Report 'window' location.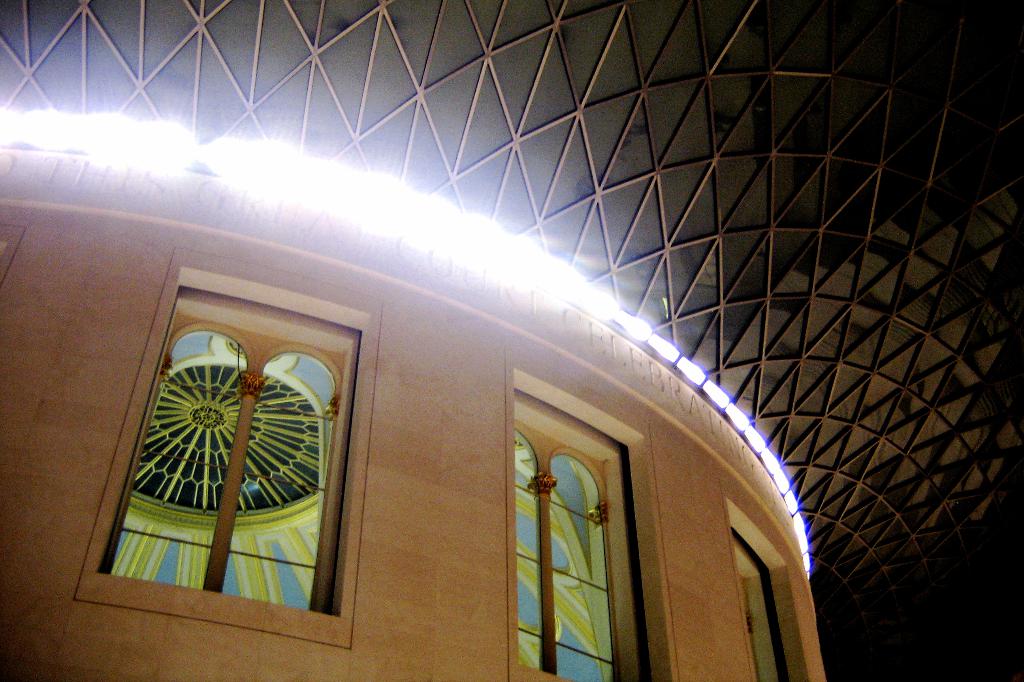
Report: <region>729, 506, 794, 681</region>.
